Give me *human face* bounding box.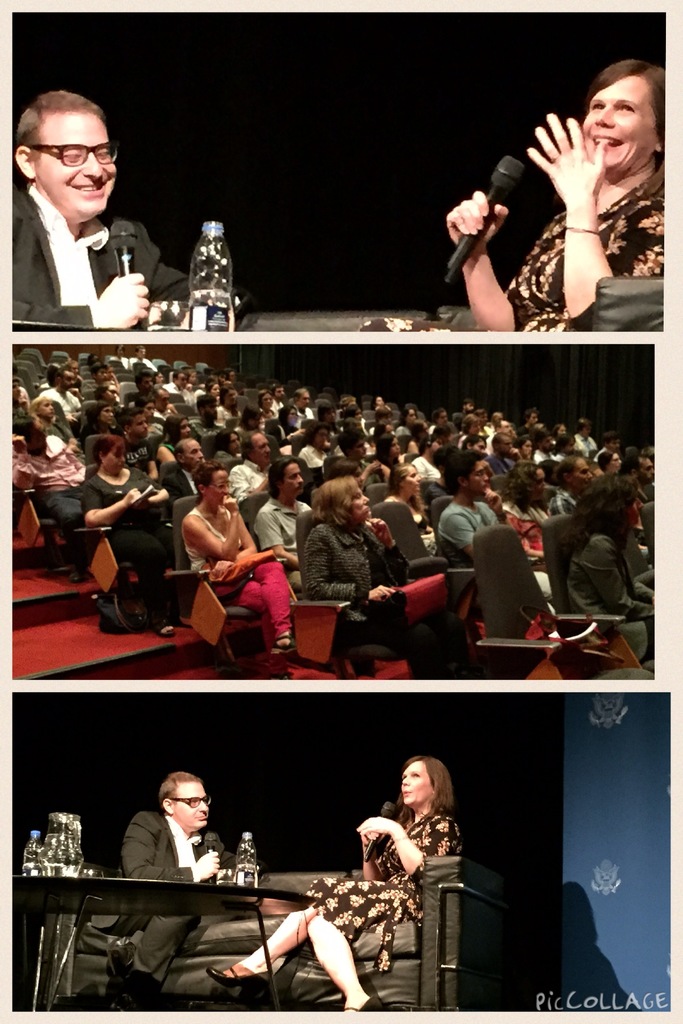
{"left": 37, "top": 111, "right": 114, "bottom": 216}.
